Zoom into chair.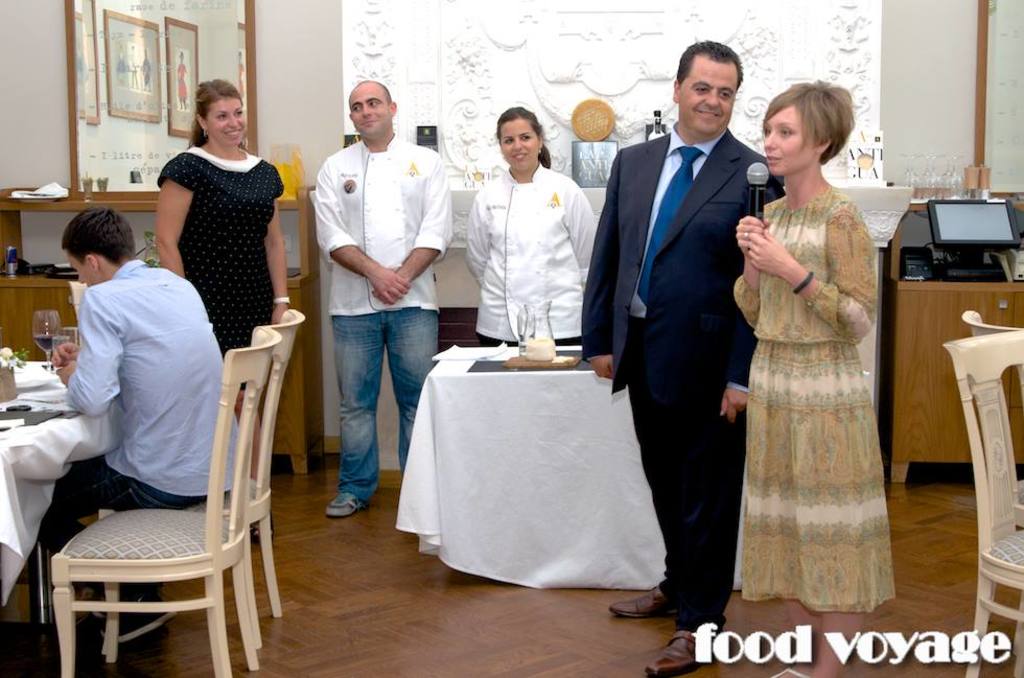
Zoom target: BBox(944, 329, 1023, 677).
